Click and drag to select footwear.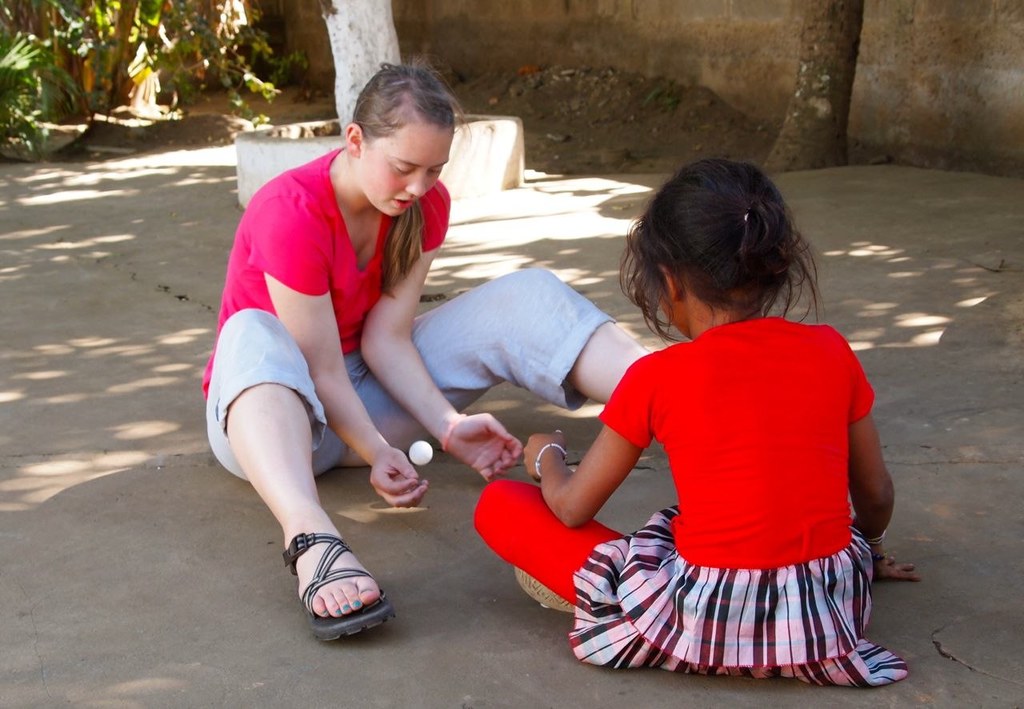
Selection: 278:534:396:643.
